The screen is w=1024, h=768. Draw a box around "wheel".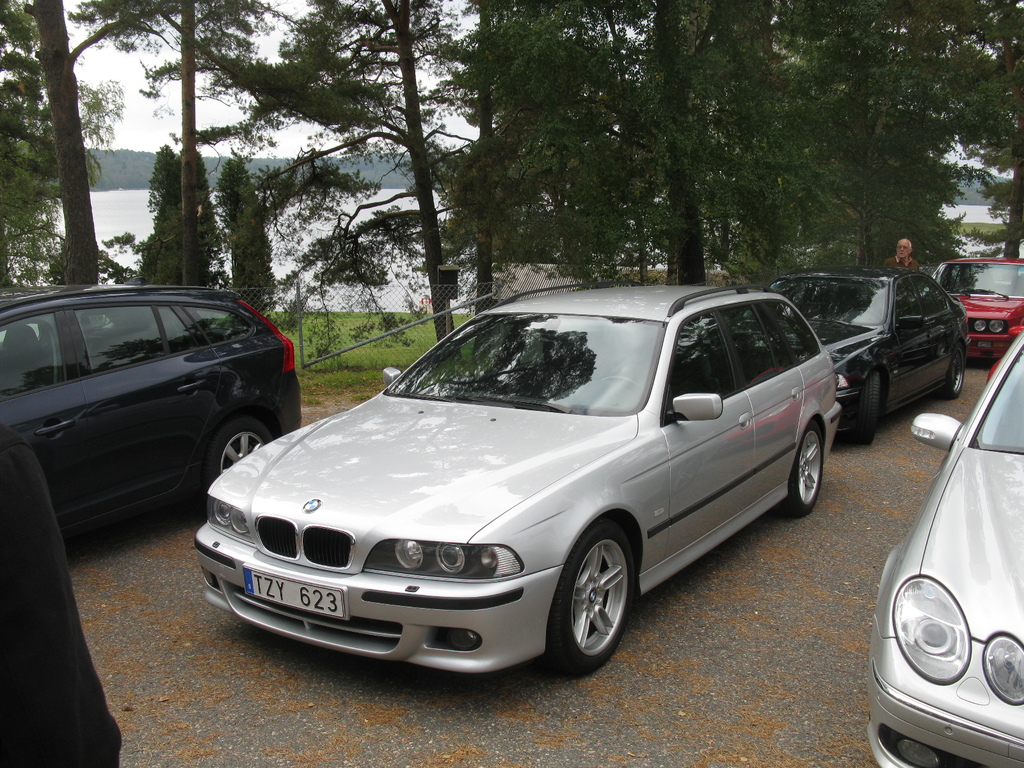
<region>863, 372, 878, 442</region>.
